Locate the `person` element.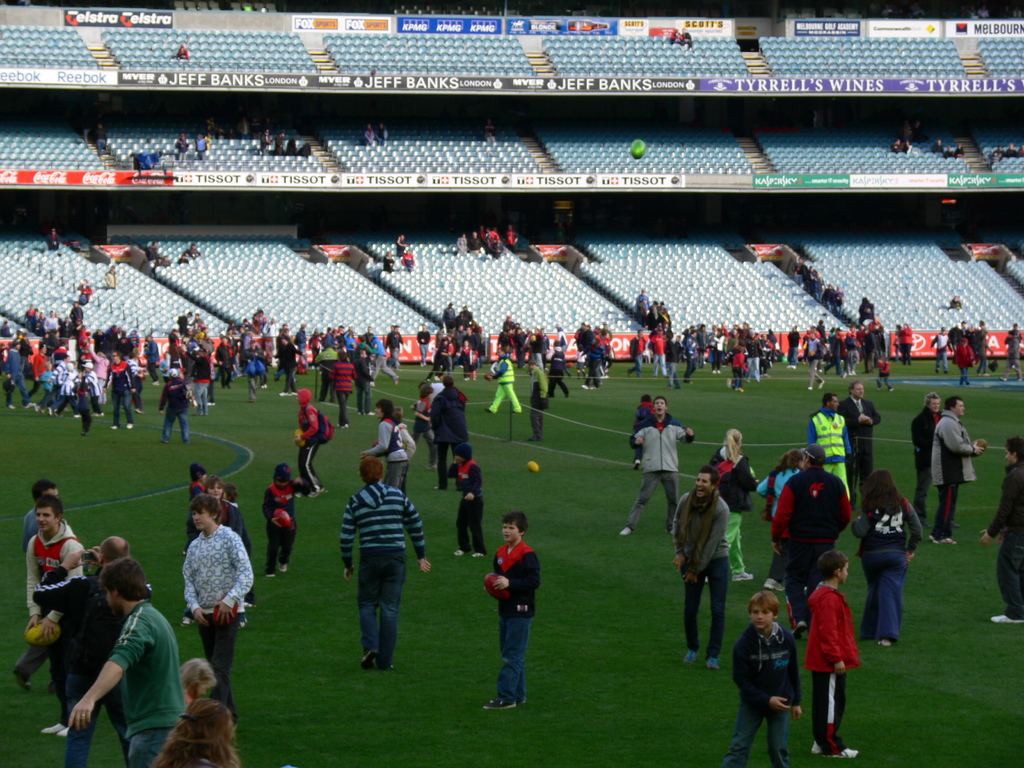
Element bbox: [left=184, top=462, right=261, bottom=730].
